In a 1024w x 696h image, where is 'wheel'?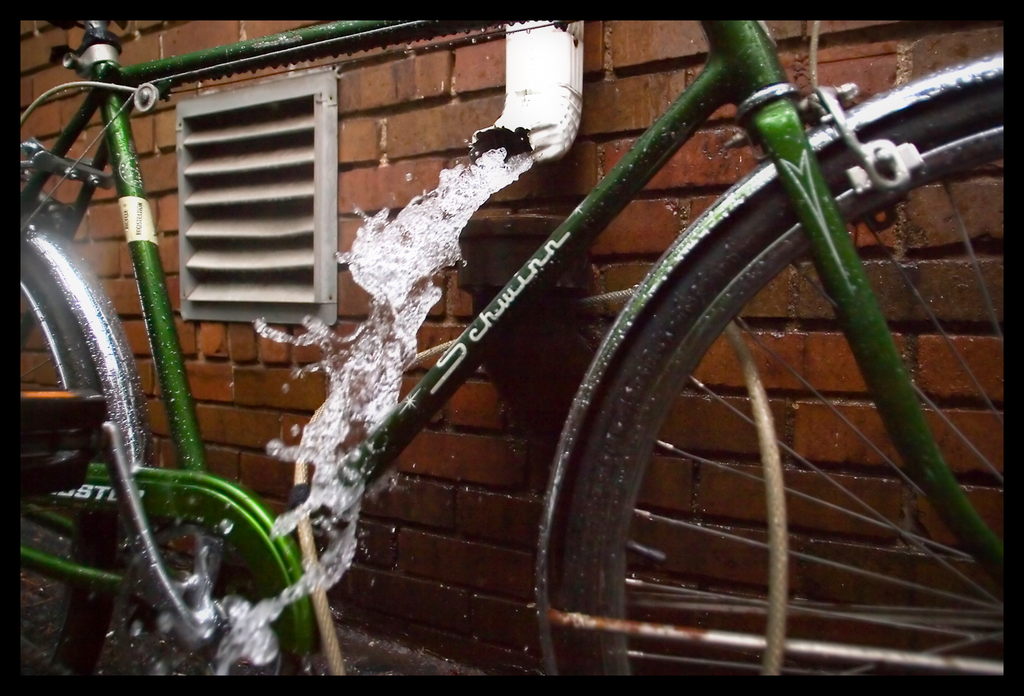
bbox=[21, 237, 130, 687].
